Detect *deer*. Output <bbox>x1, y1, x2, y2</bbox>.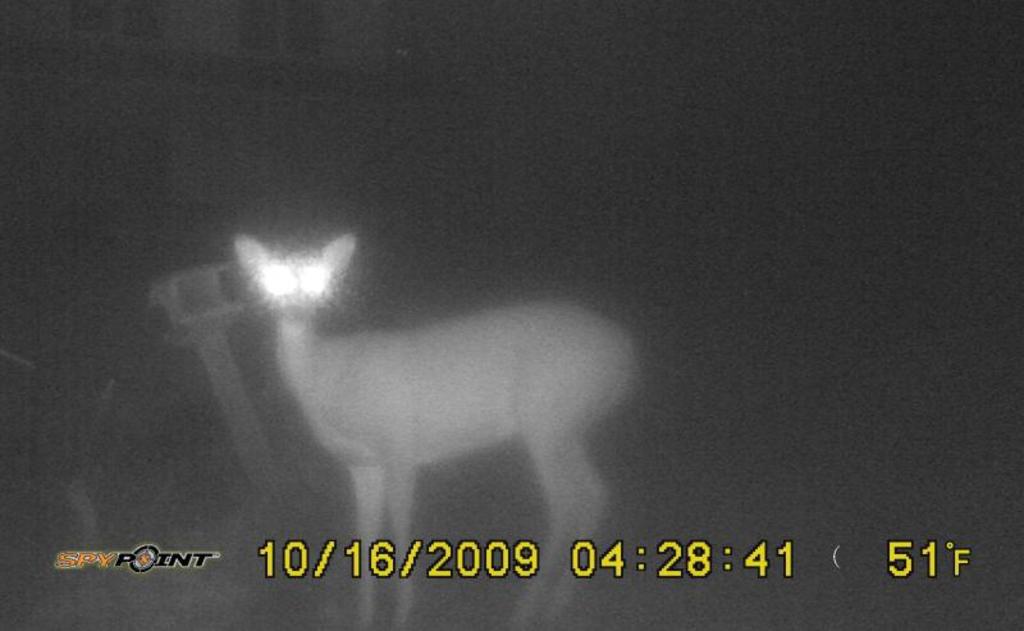
<bbox>234, 229, 641, 630</bbox>.
